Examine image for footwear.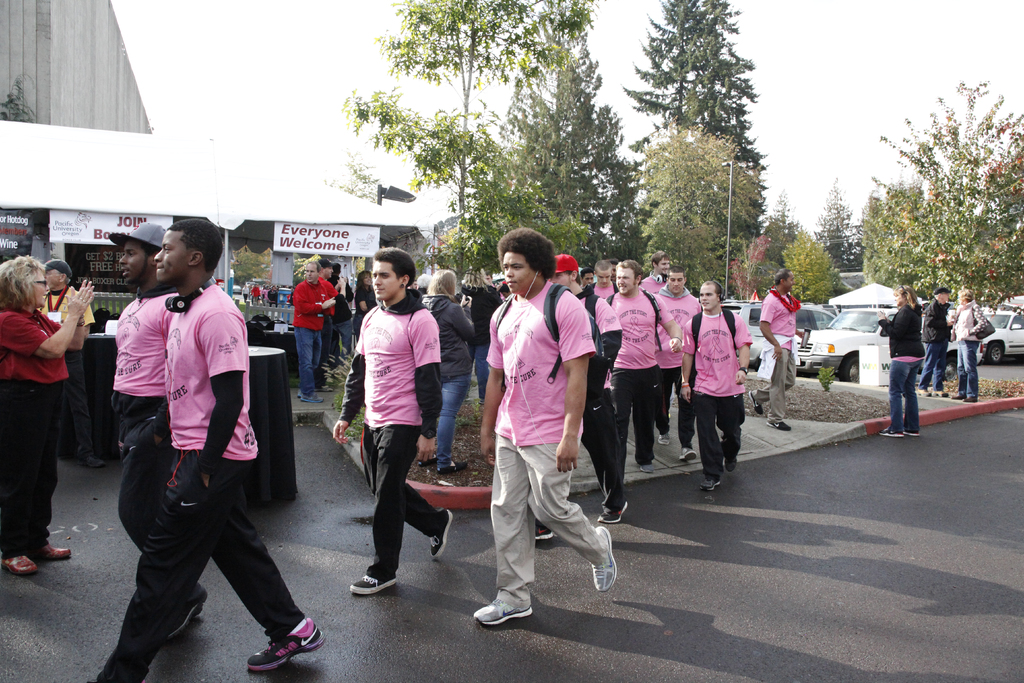
Examination result: box=[423, 509, 453, 559].
